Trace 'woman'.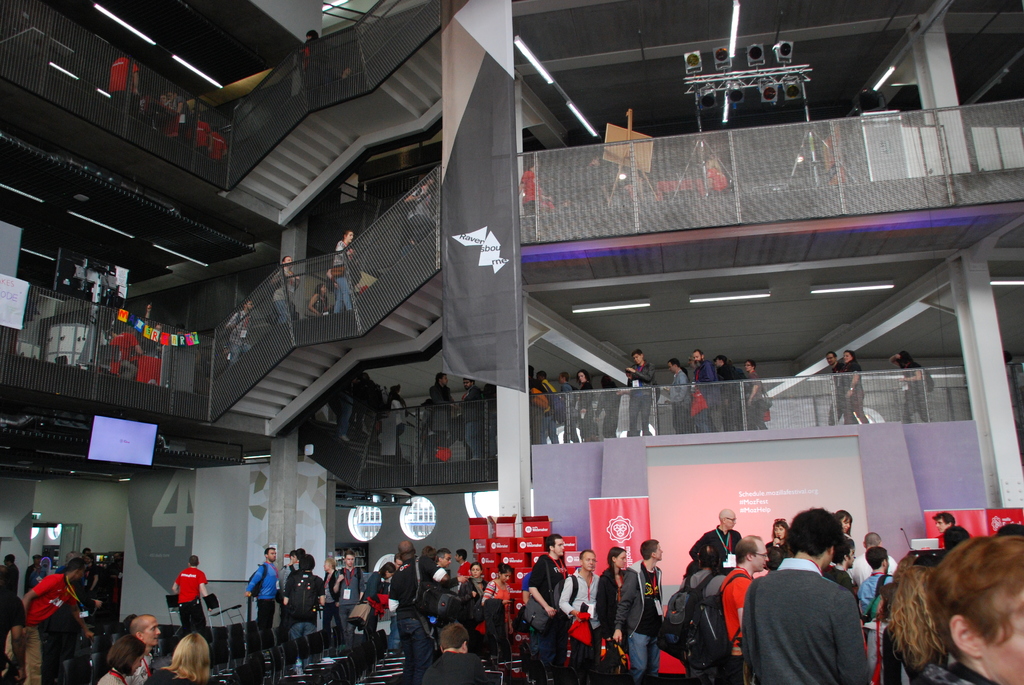
Traced to 461/558/490/612.
